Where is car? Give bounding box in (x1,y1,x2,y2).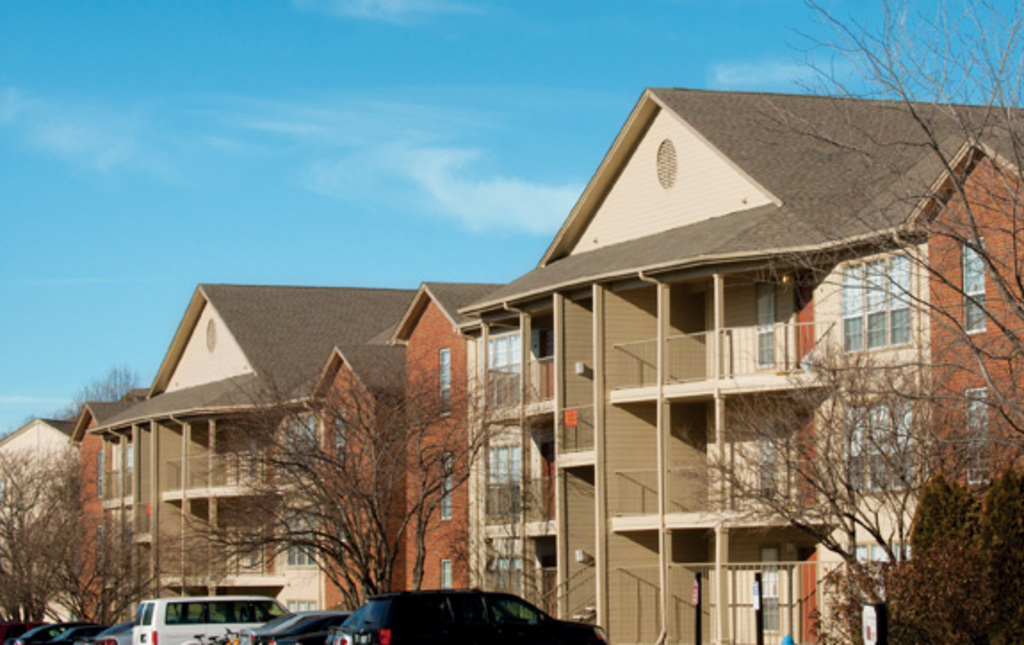
(7,625,62,643).
